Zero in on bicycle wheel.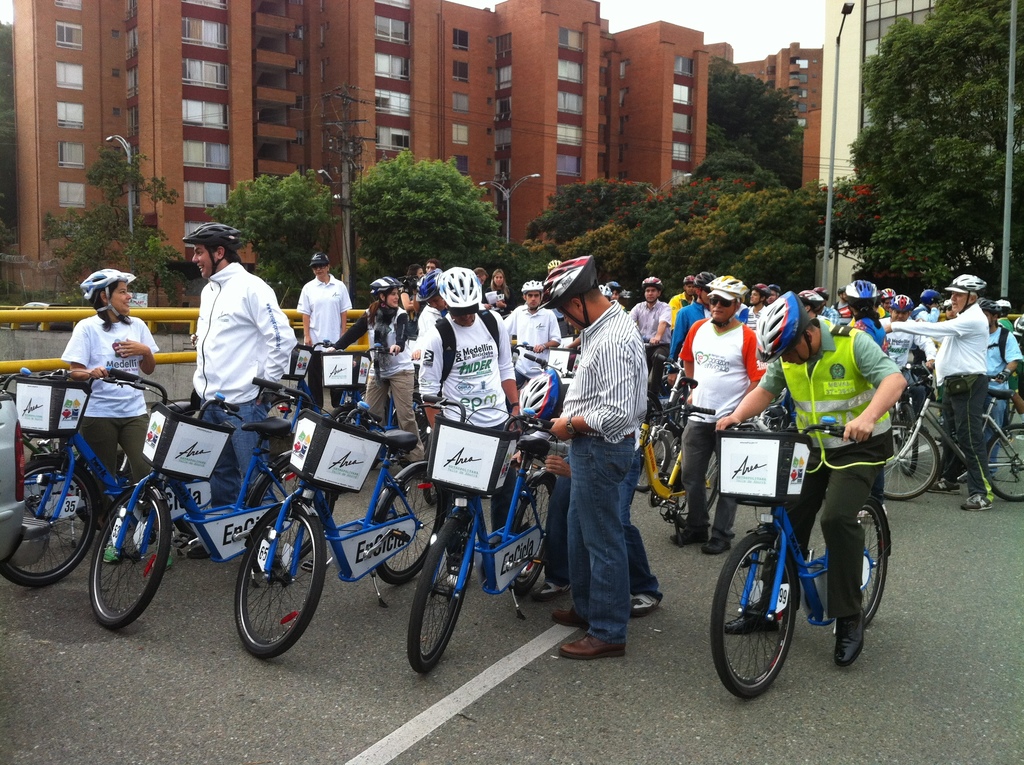
Zeroed in: {"left": 893, "top": 405, "right": 918, "bottom": 473}.
